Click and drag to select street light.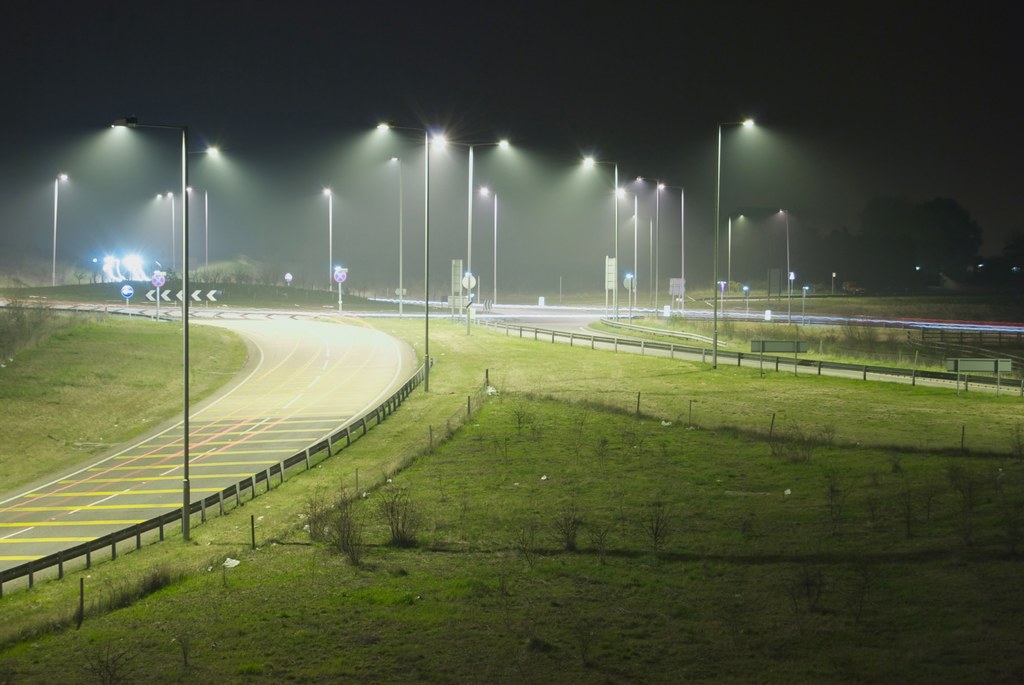
Selection: box(607, 188, 638, 303).
